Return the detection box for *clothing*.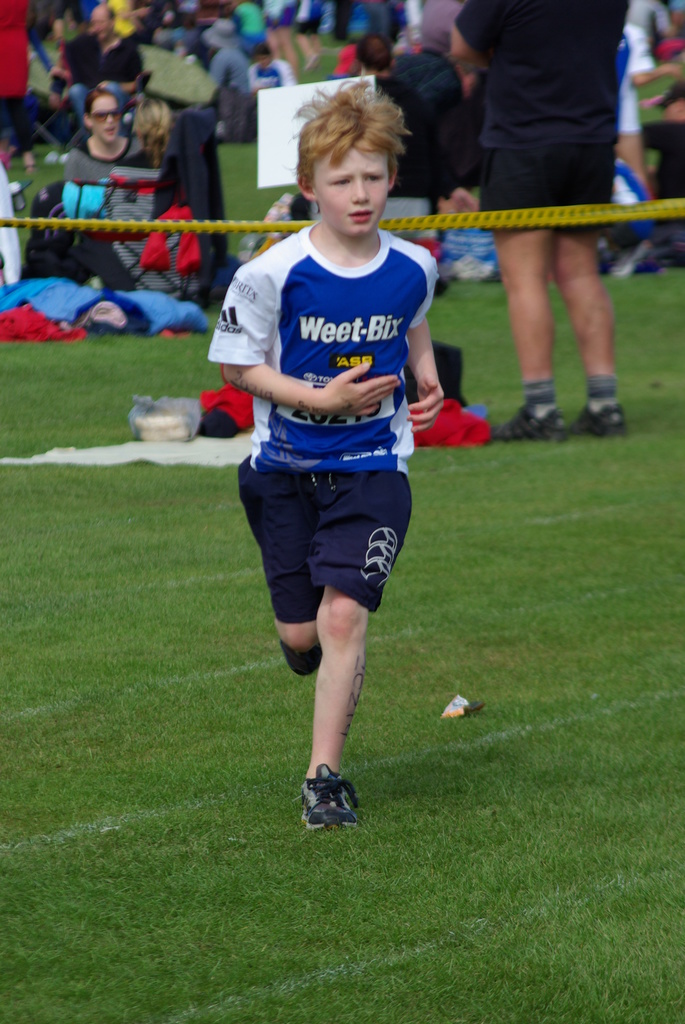
[642,120,684,232].
